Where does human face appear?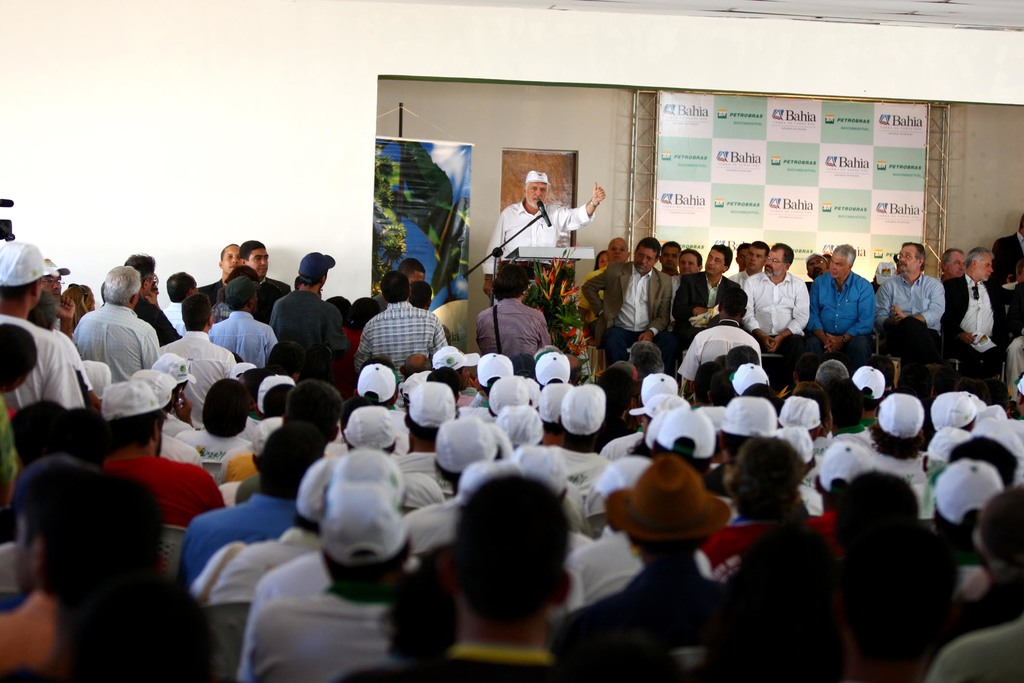
Appears at bbox(216, 244, 239, 280).
